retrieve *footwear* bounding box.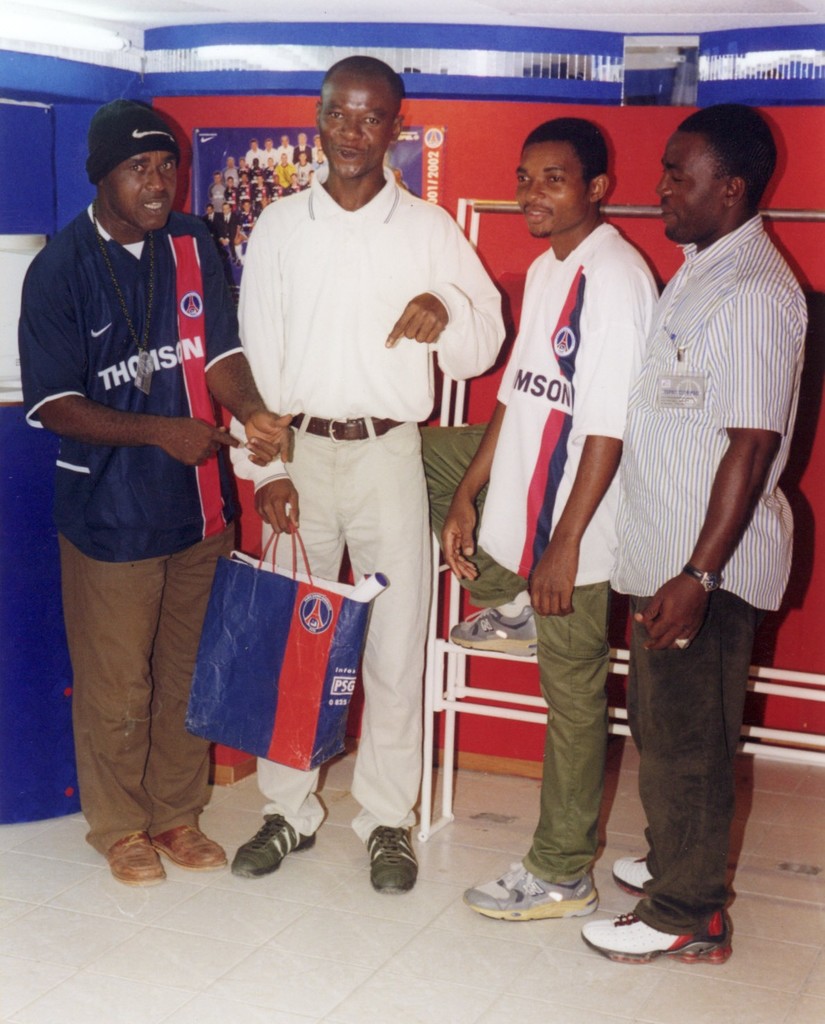
Bounding box: select_region(488, 858, 606, 941).
